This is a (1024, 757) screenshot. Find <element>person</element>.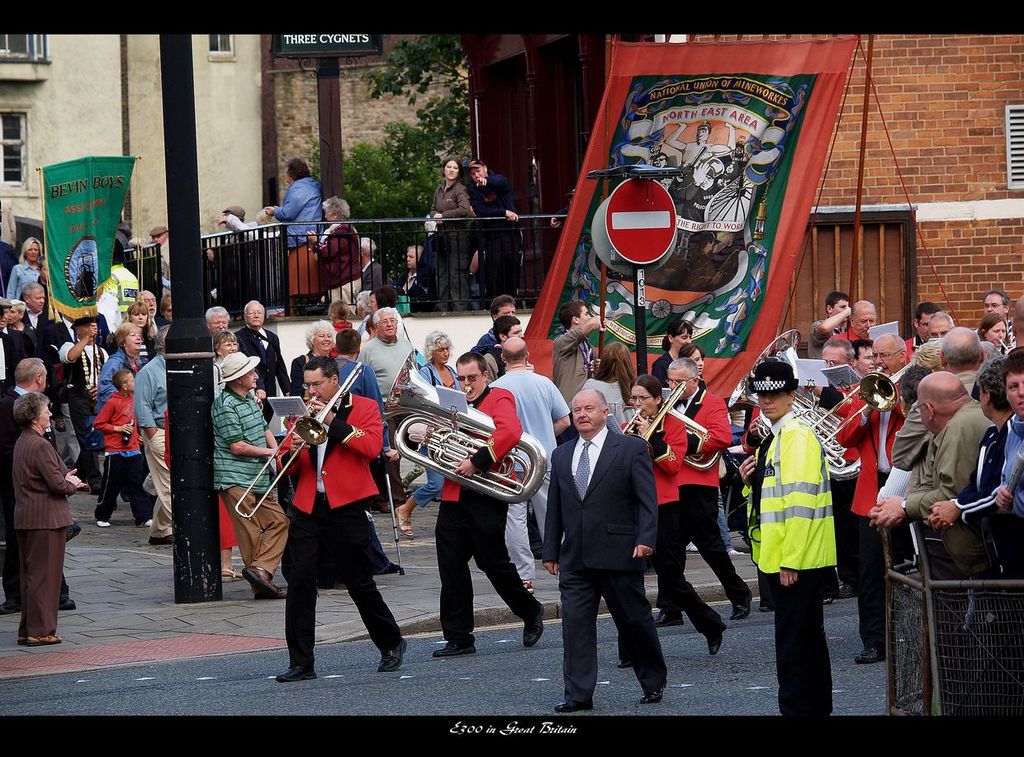
Bounding box: <box>209,329,244,386</box>.
